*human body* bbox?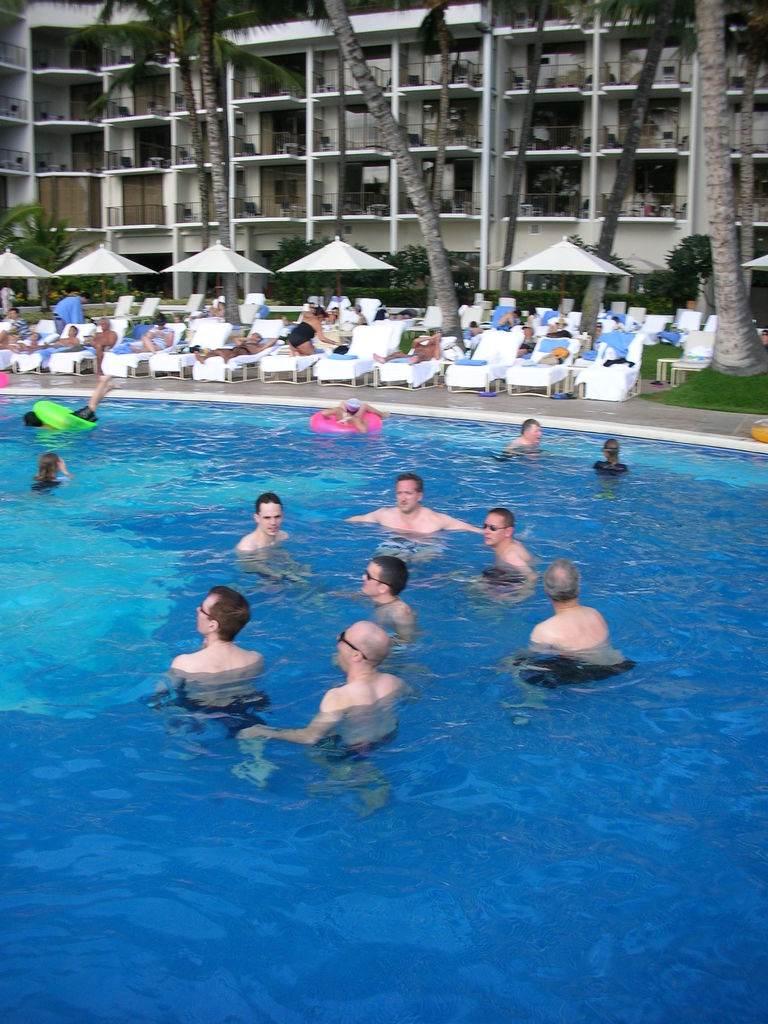
crop(511, 535, 619, 676)
